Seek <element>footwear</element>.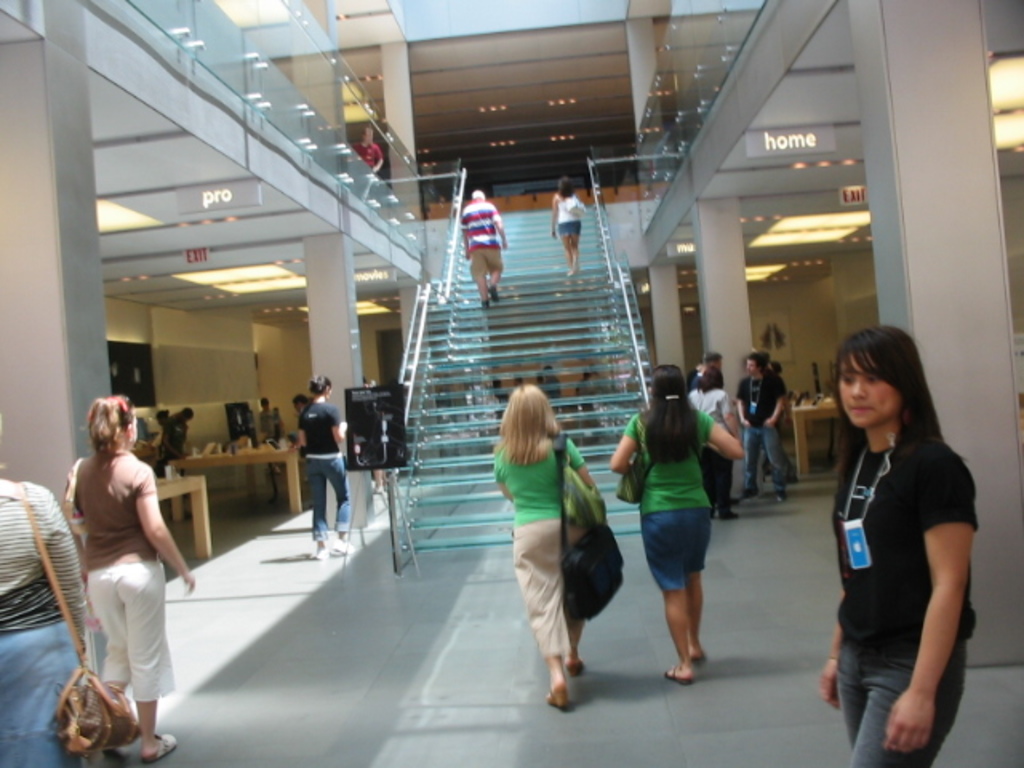
[312,541,325,560].
